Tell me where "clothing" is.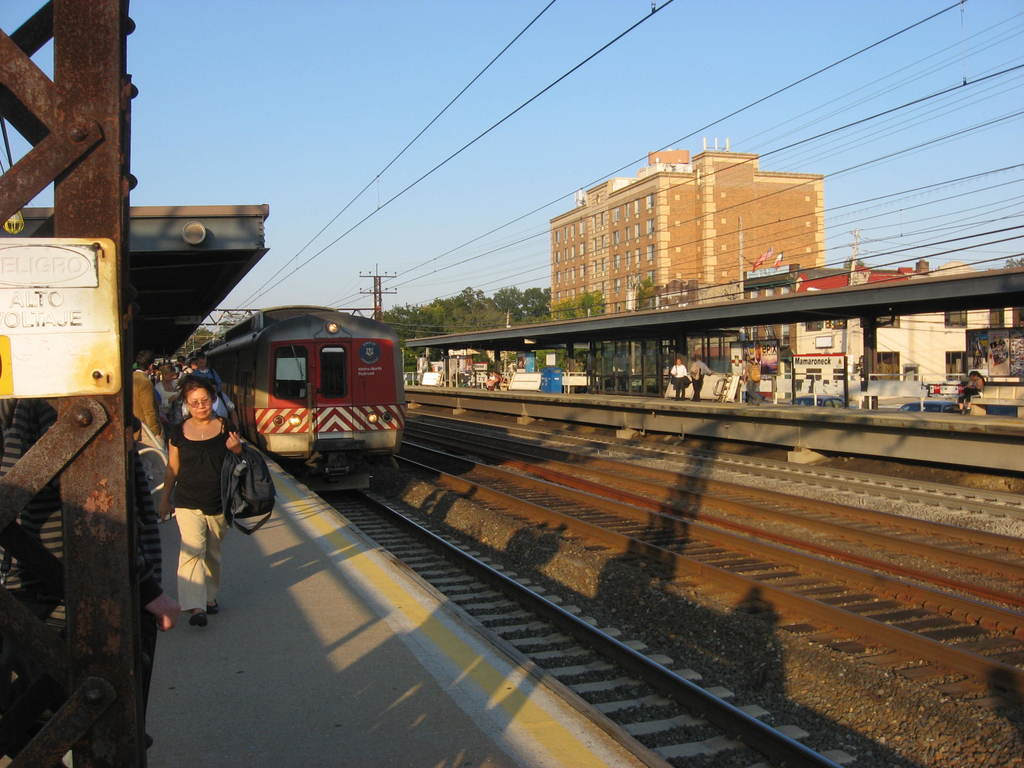
"clothing" is at (159,374,178,406).
